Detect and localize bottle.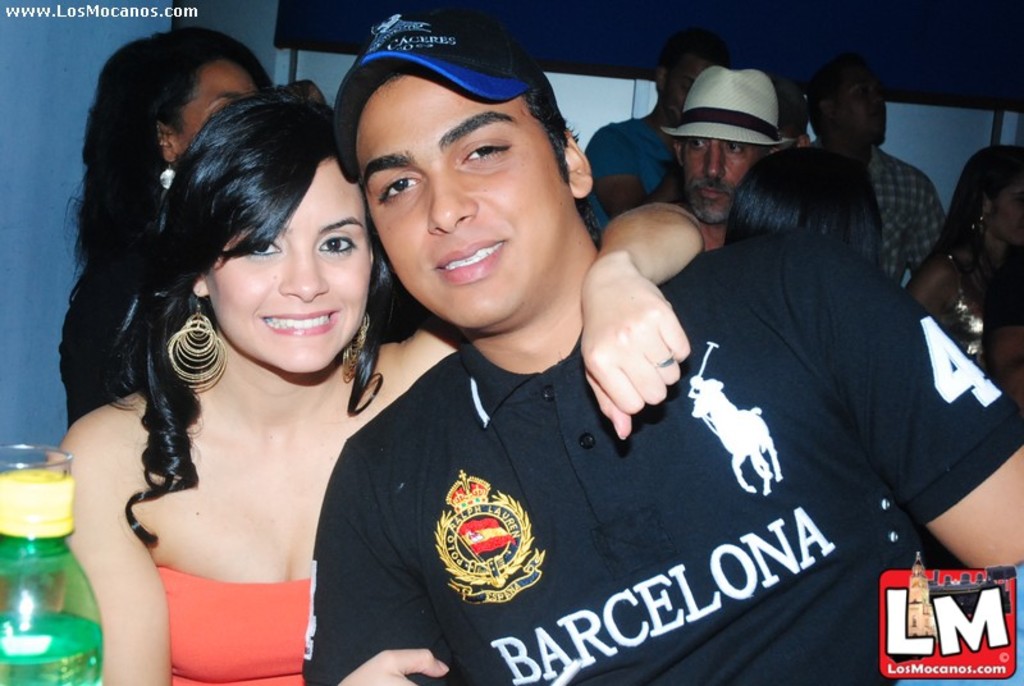
Localized at region(0, 451, 123, 685).
